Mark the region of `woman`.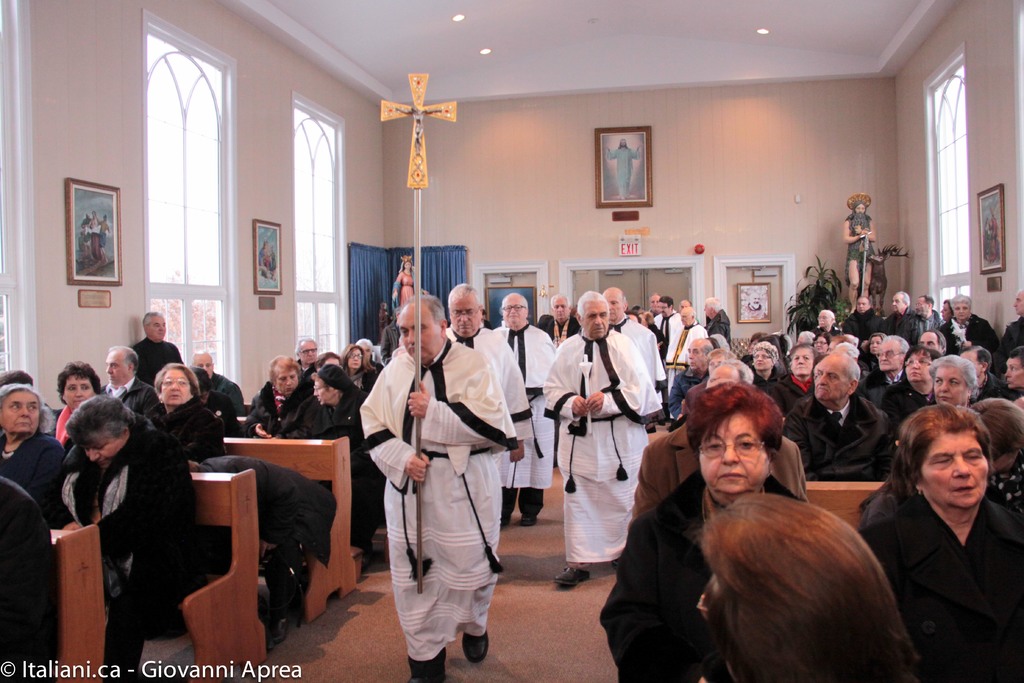
Region: (934,297,952,327).
